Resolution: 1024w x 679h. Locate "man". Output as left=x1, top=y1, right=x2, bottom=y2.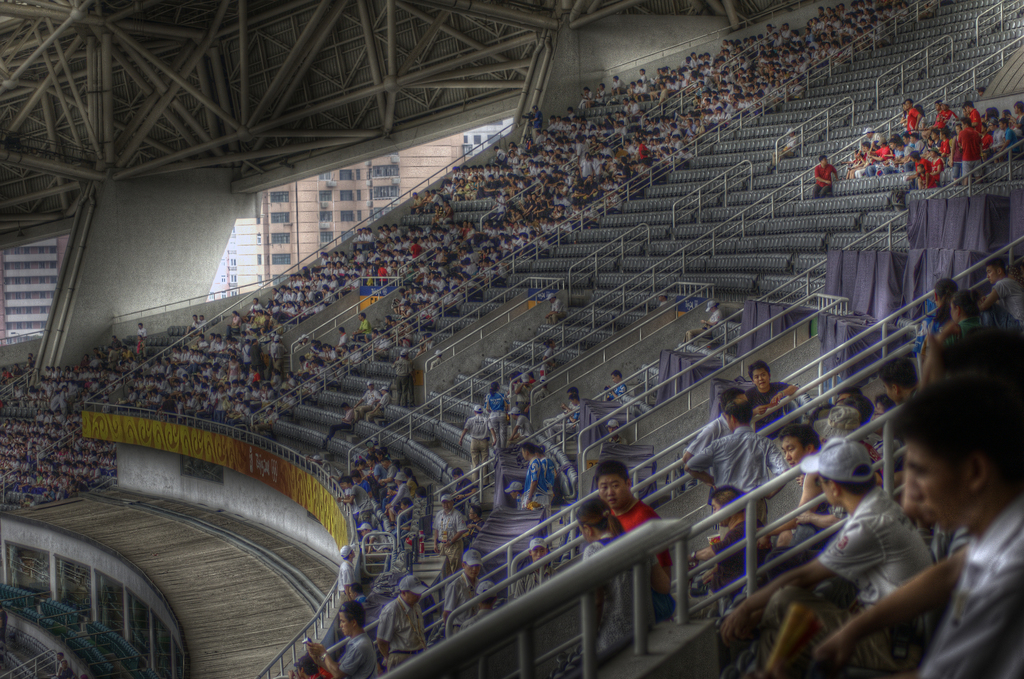
left=604, top=469, right=687, bottom=649.
